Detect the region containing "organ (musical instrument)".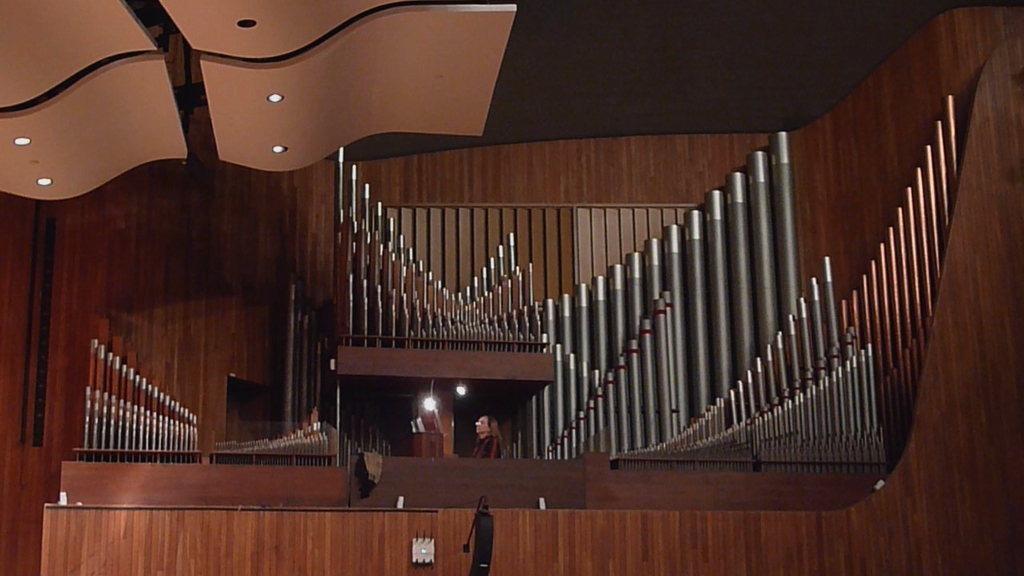
BBox(40, 0, 1023, 575).
